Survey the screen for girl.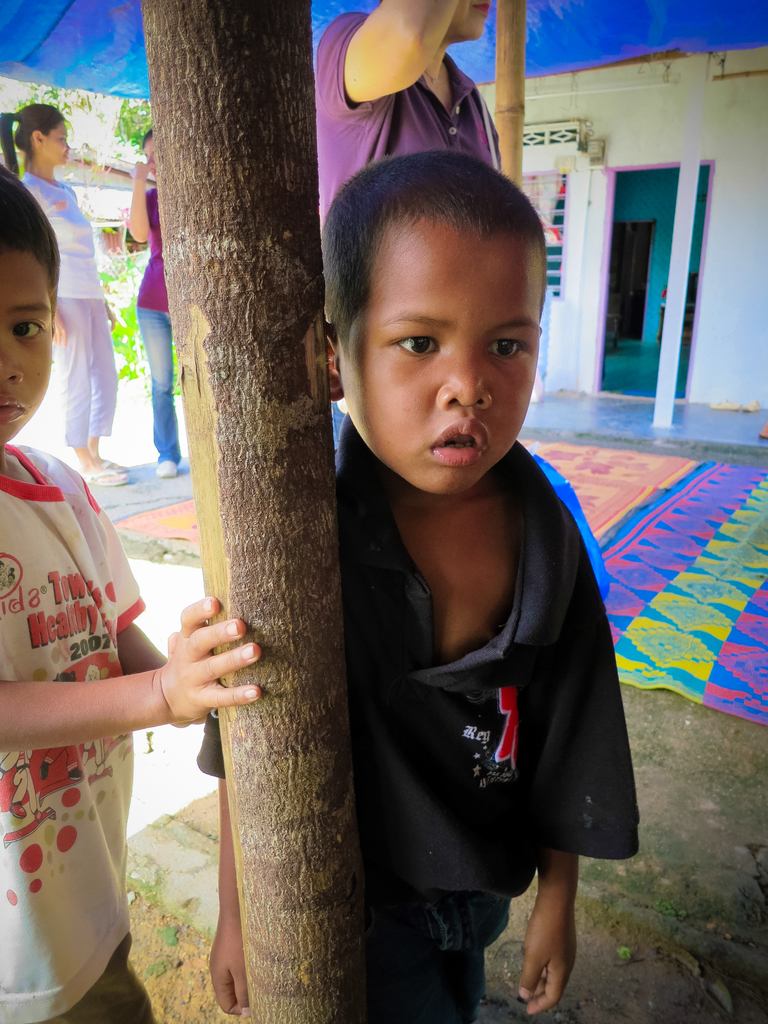
Survey found: region(0, 100, 129, 481).
